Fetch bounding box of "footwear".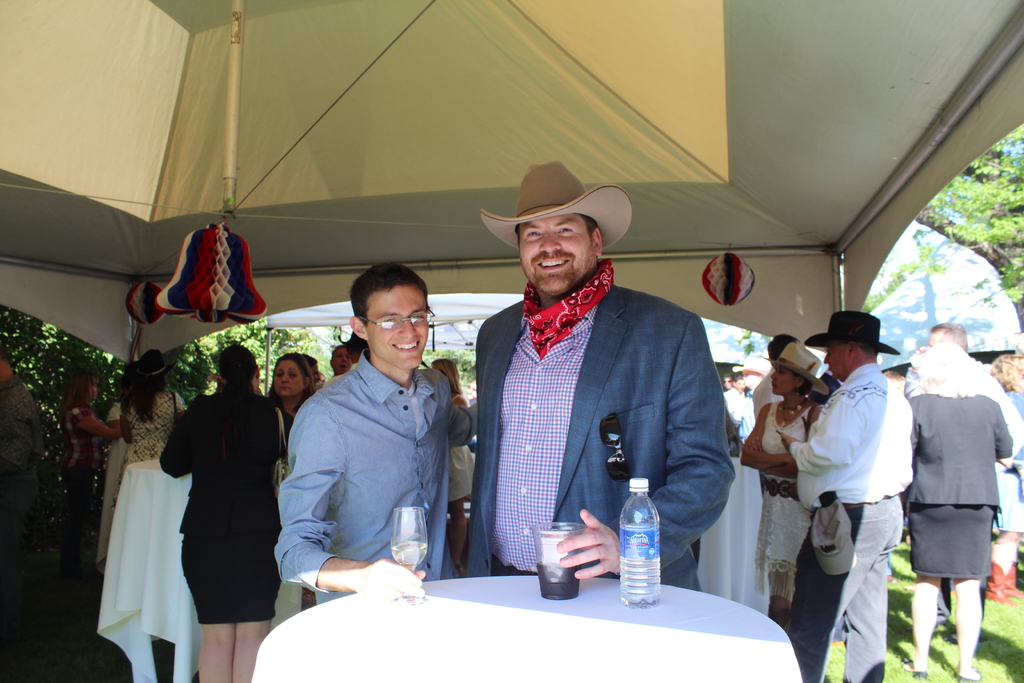
Bbox: select_region(984, 546, 1023, 609).
